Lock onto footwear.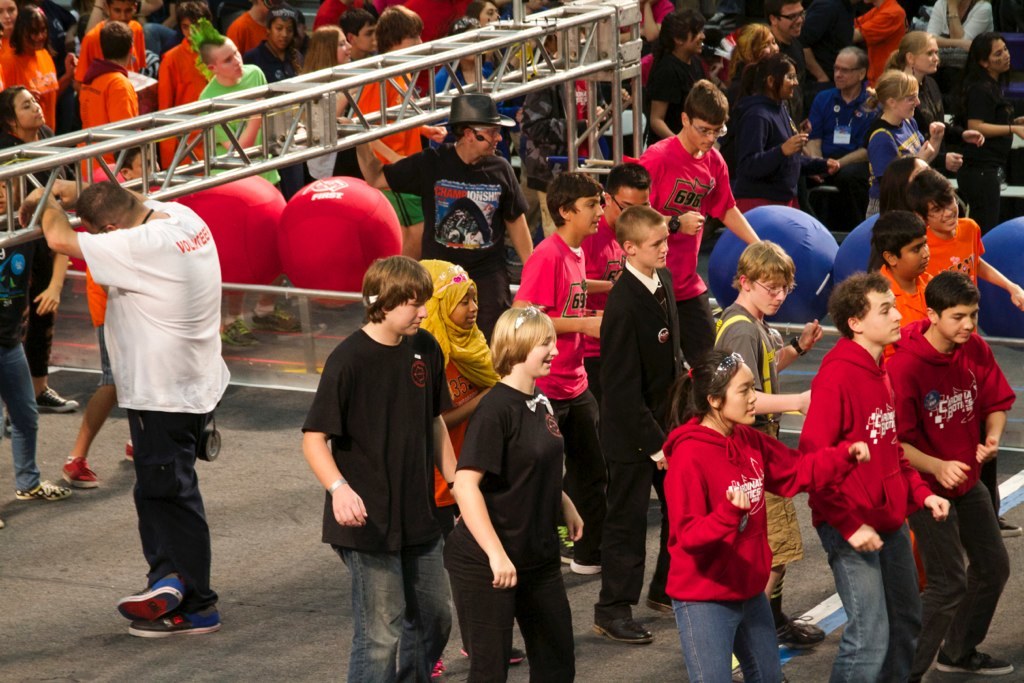
Locked: 507/641/526/663.
